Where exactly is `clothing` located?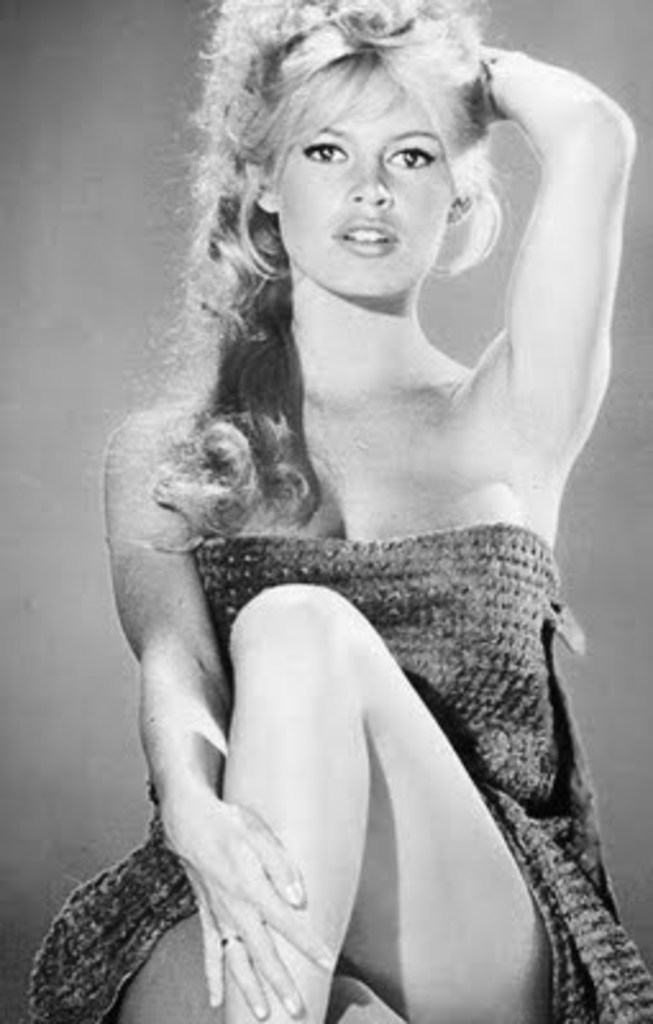
Its bounding box is (x1=38, y1=538, x2=633, y2=1016).
